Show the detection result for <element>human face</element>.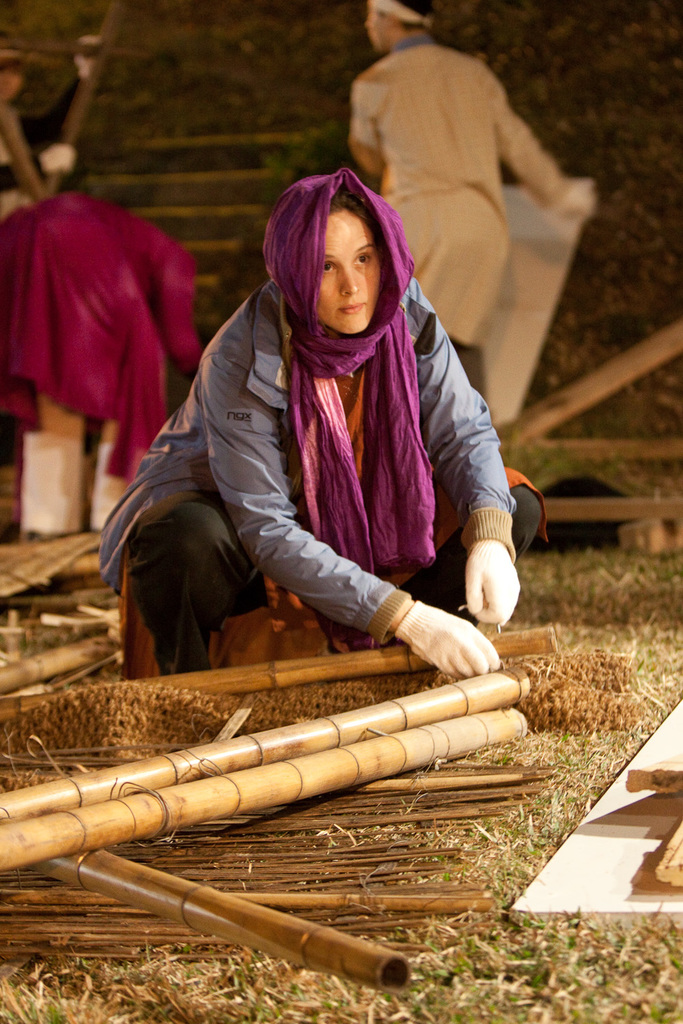
317 203 376 332.
